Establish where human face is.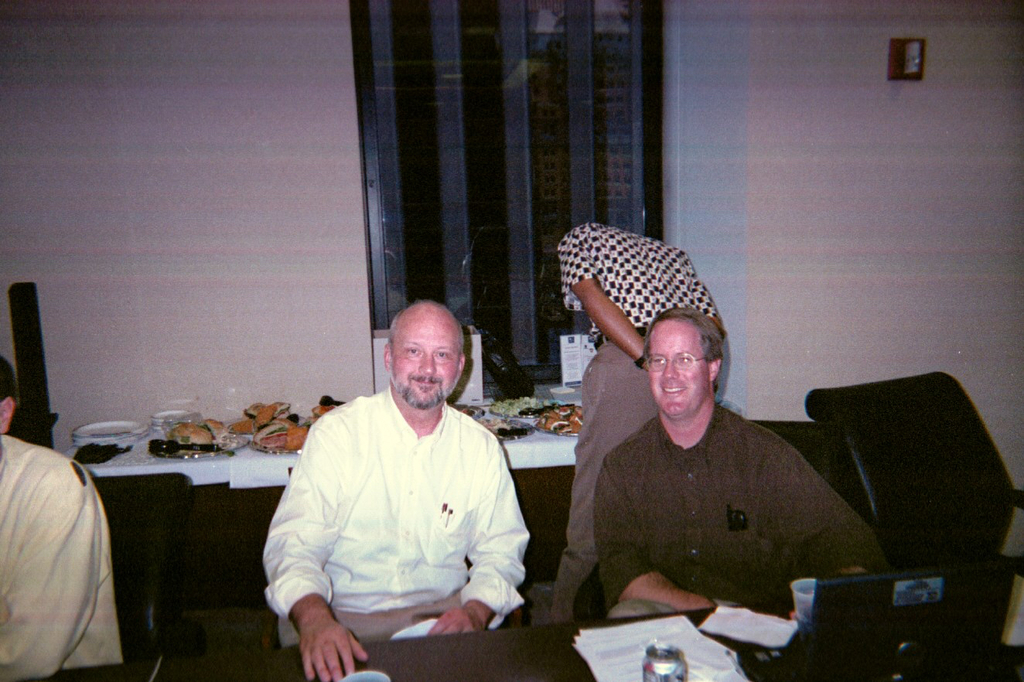
Established at region(391, 309, 465, 406).
